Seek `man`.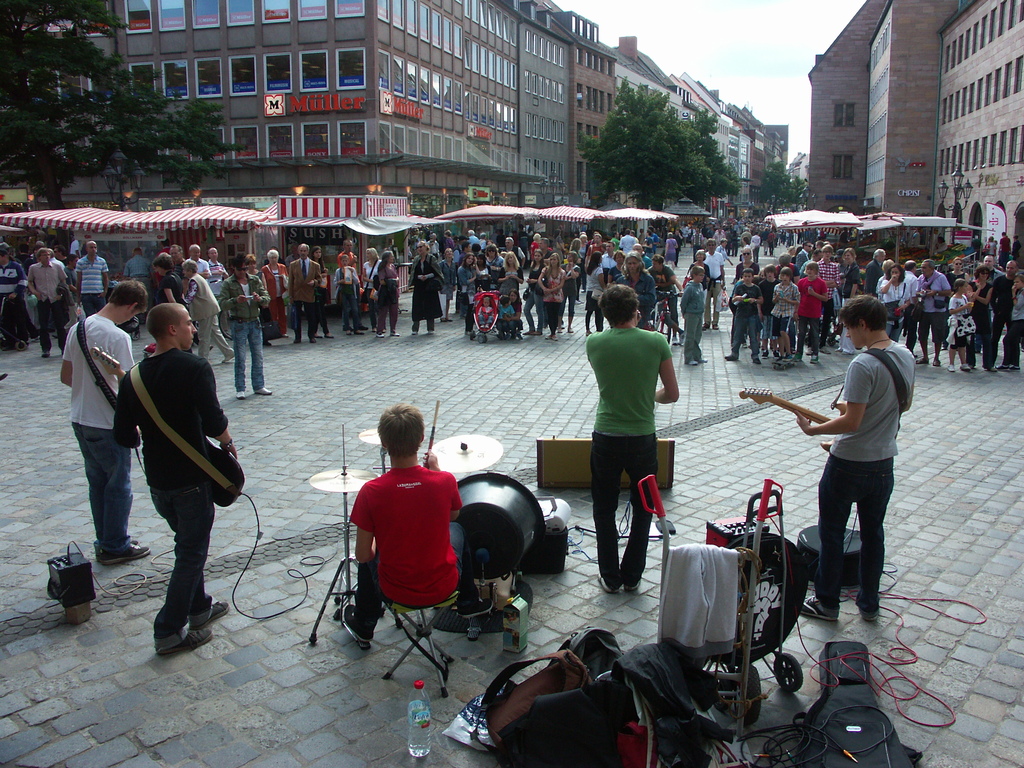
detection(713, 227, 723, 244).
